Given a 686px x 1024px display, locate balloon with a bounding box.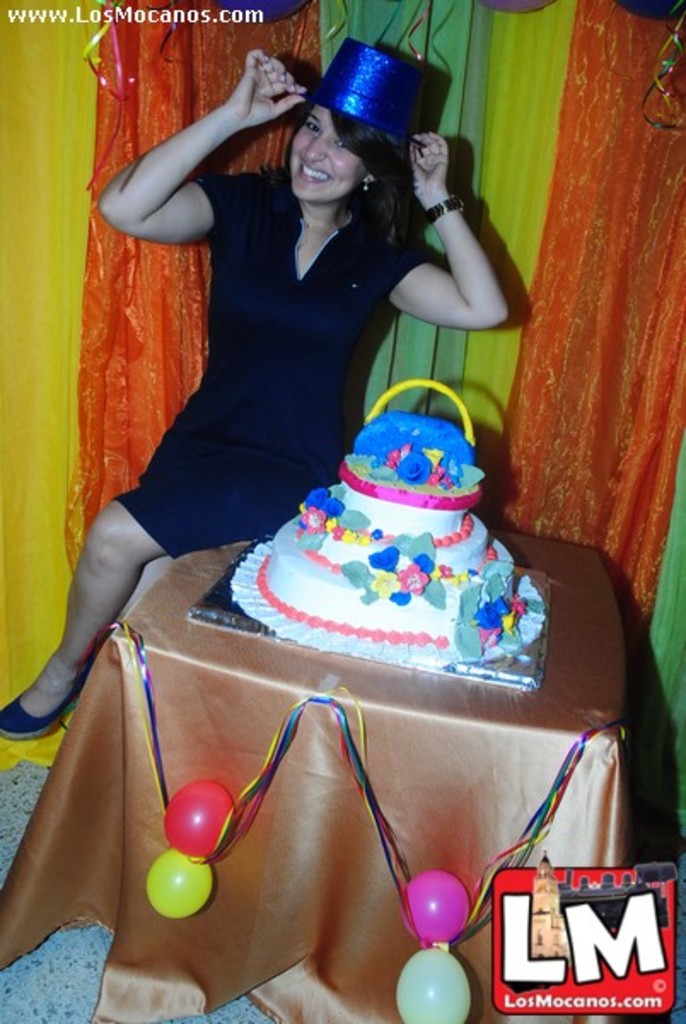
Located: {"x1": 478, "y1": 0, "x2": 548, "y2": 14}.
